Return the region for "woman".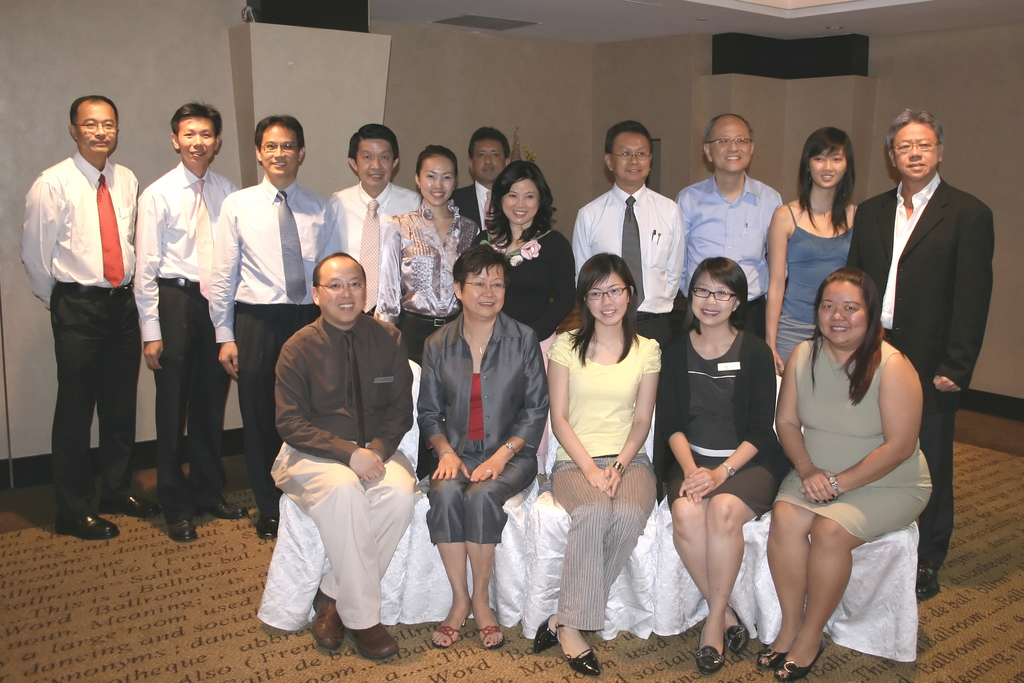
[left=656, top=259, right=788, bottom=675].
